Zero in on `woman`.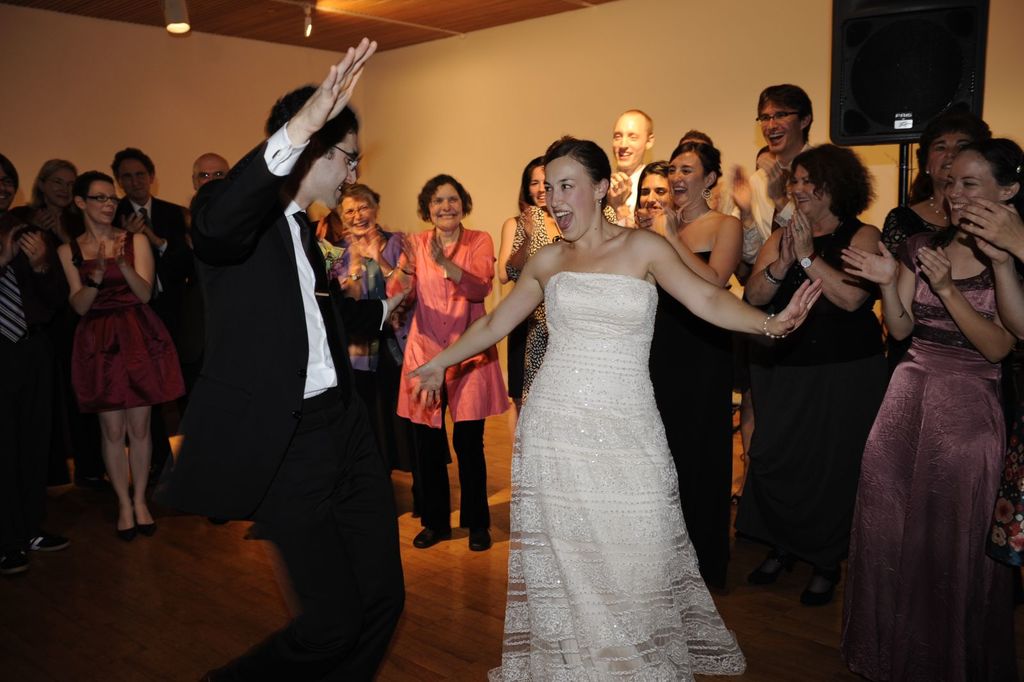
Zeroed in: pyautogui.locateOnScreen(54, 163, 185, 544).
